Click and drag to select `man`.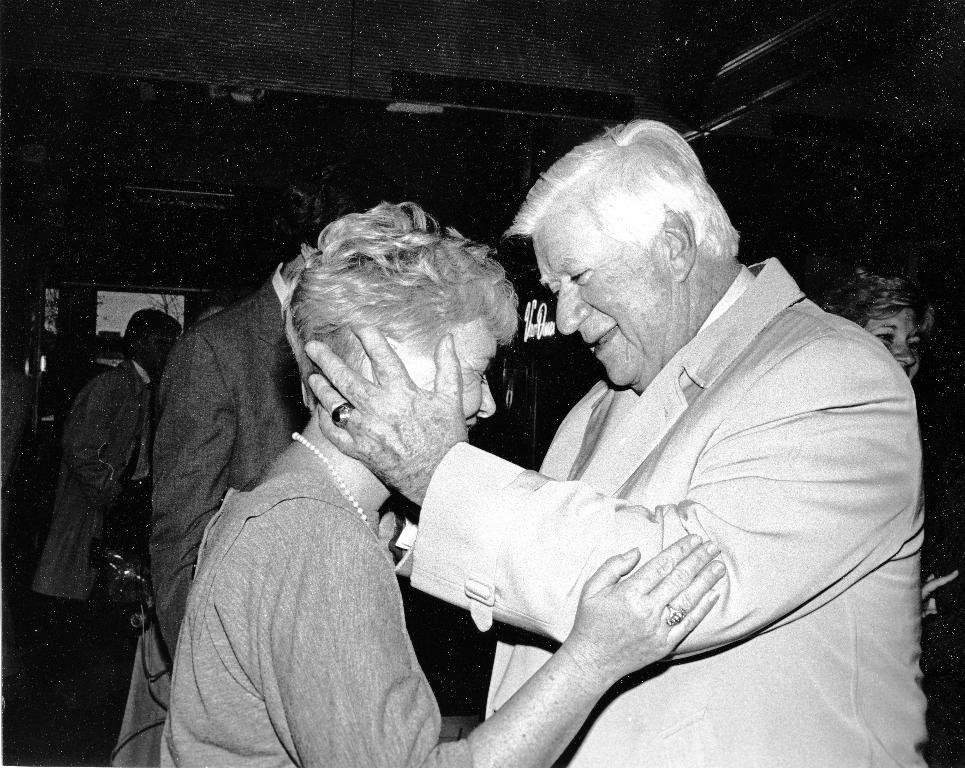
Selection: detection(157, 237, 327, 668).
